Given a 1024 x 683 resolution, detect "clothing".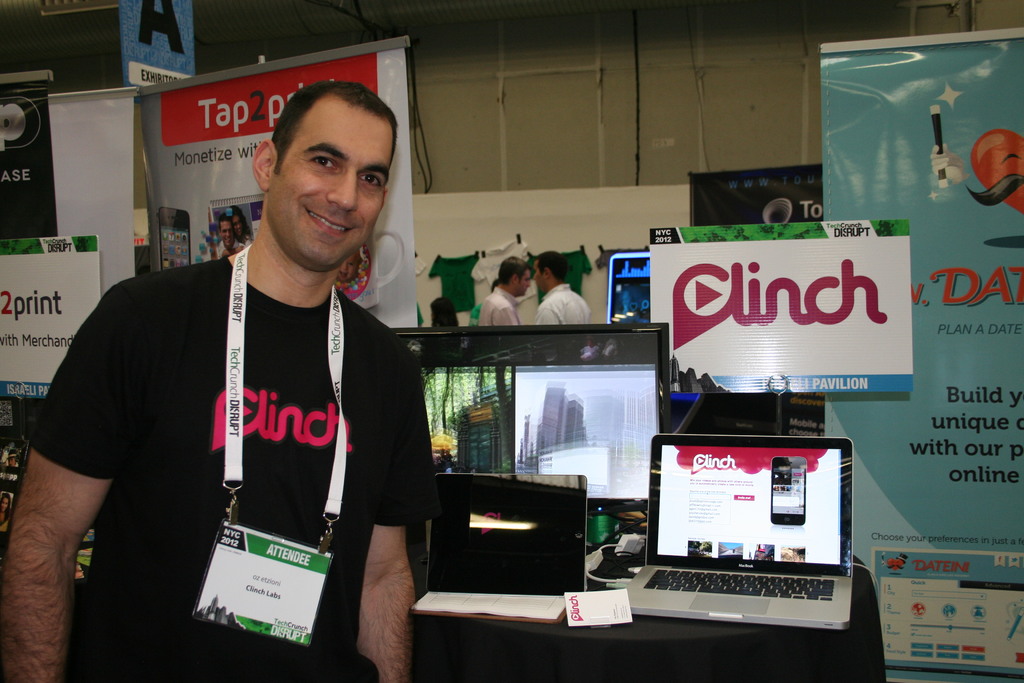
x1=595 y1=246 x2=648 y2=271.
